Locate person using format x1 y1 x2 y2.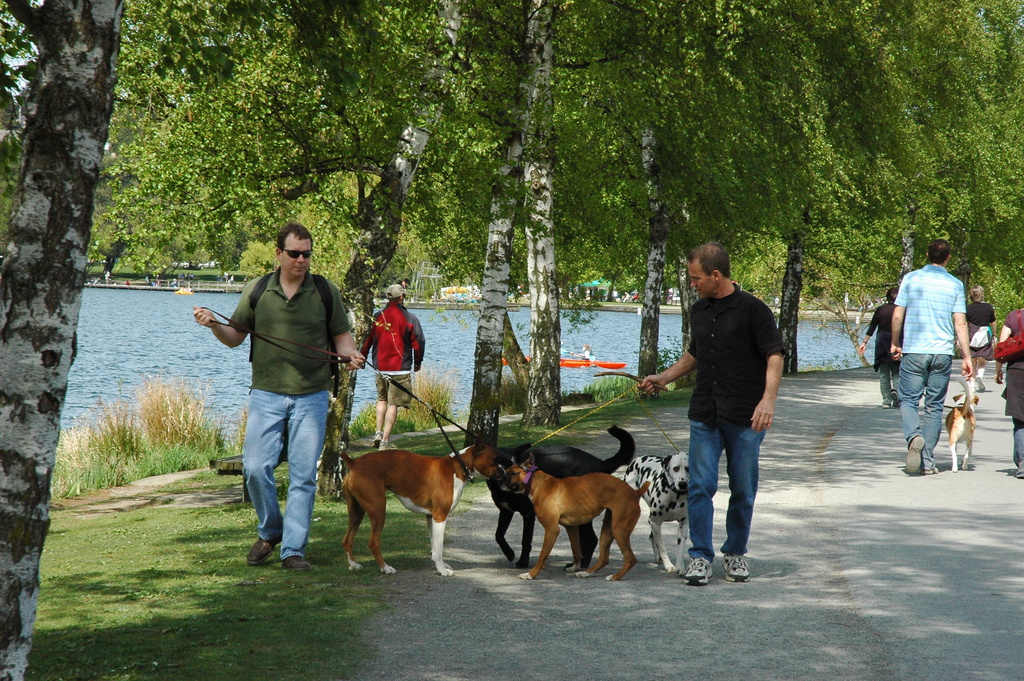
640 240 787 585.
